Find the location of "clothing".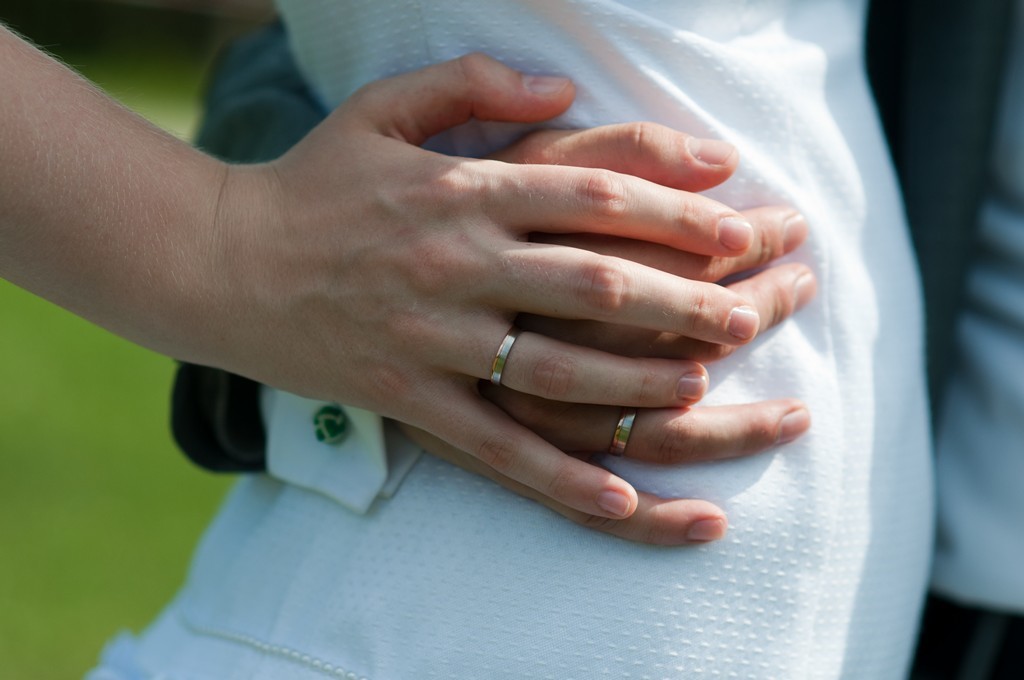
Location: detection(184, 0, 1023, 679).
